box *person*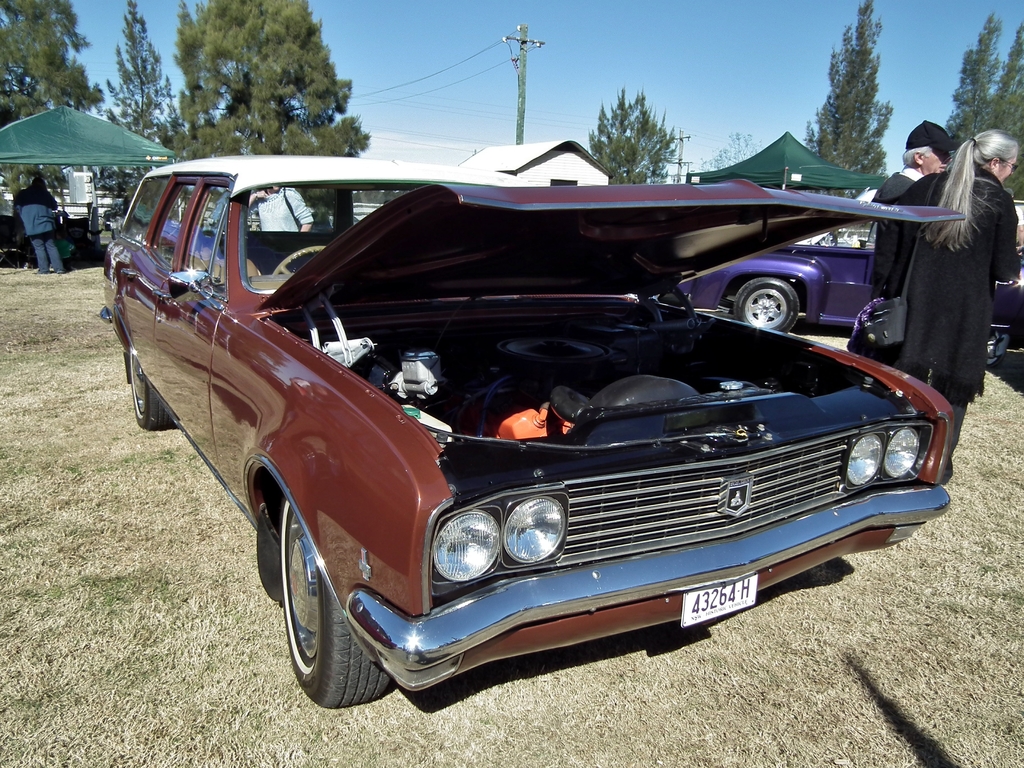
l=895, t=127, r=1020, b=484
